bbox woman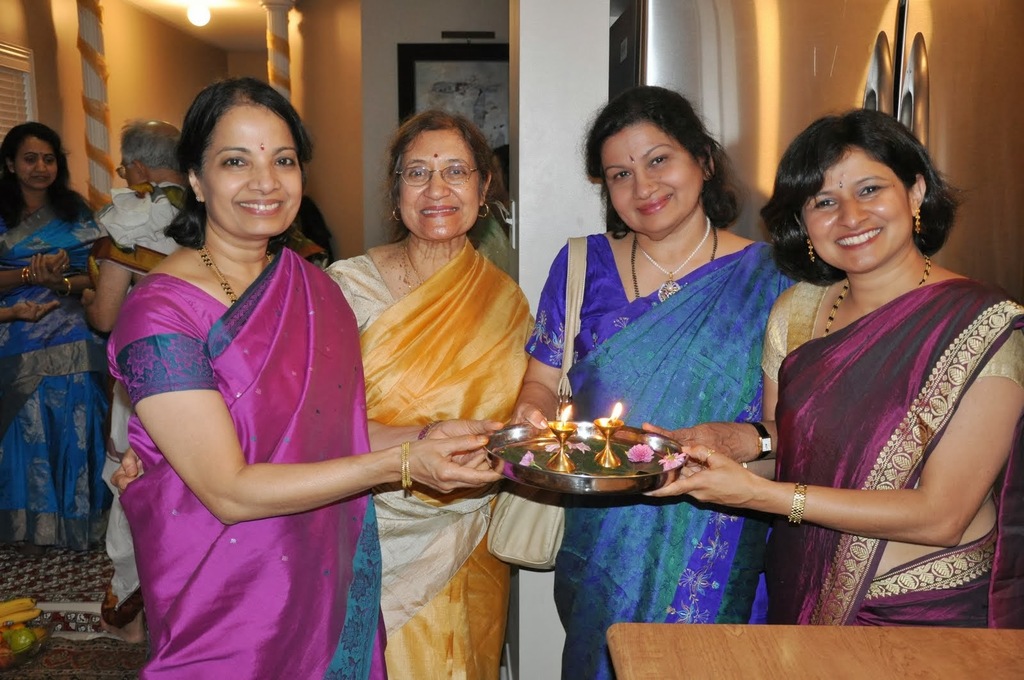
select_region(507, 88, 799, 679)
